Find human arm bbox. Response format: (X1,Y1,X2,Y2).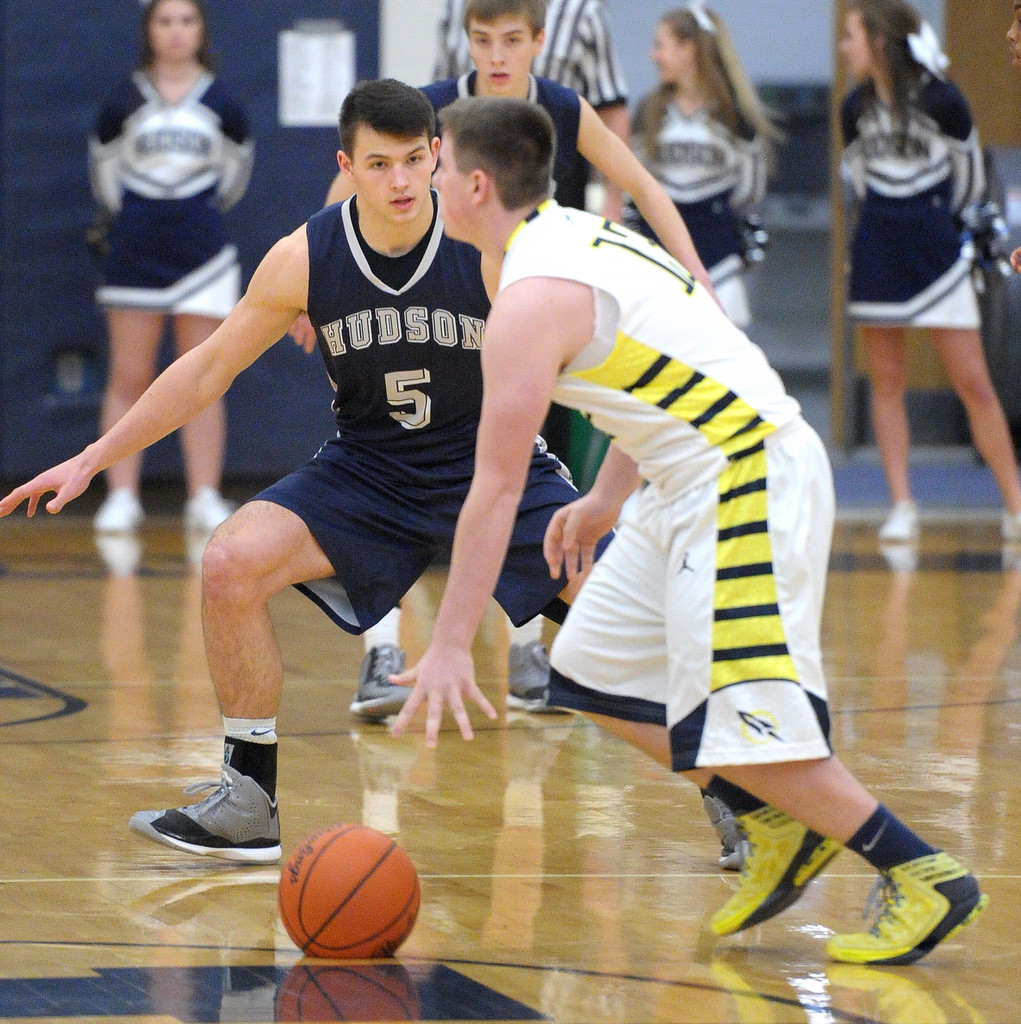
(839,92,874,190).
